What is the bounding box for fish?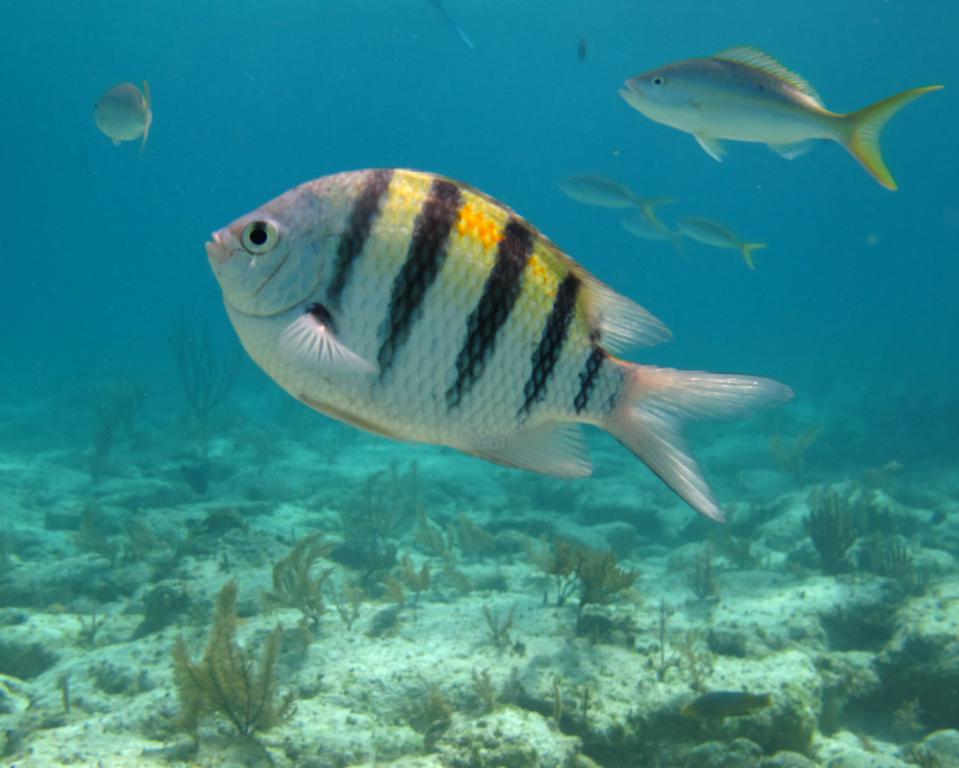
[91,81,157,146].
